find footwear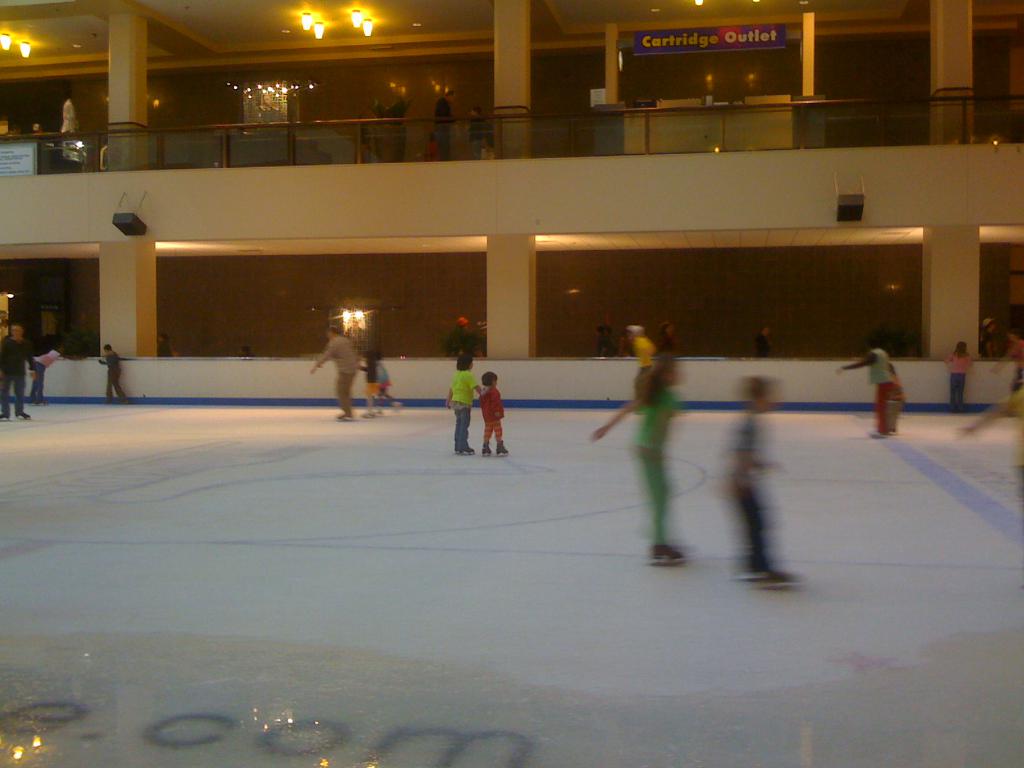
(361,408,375,420)
